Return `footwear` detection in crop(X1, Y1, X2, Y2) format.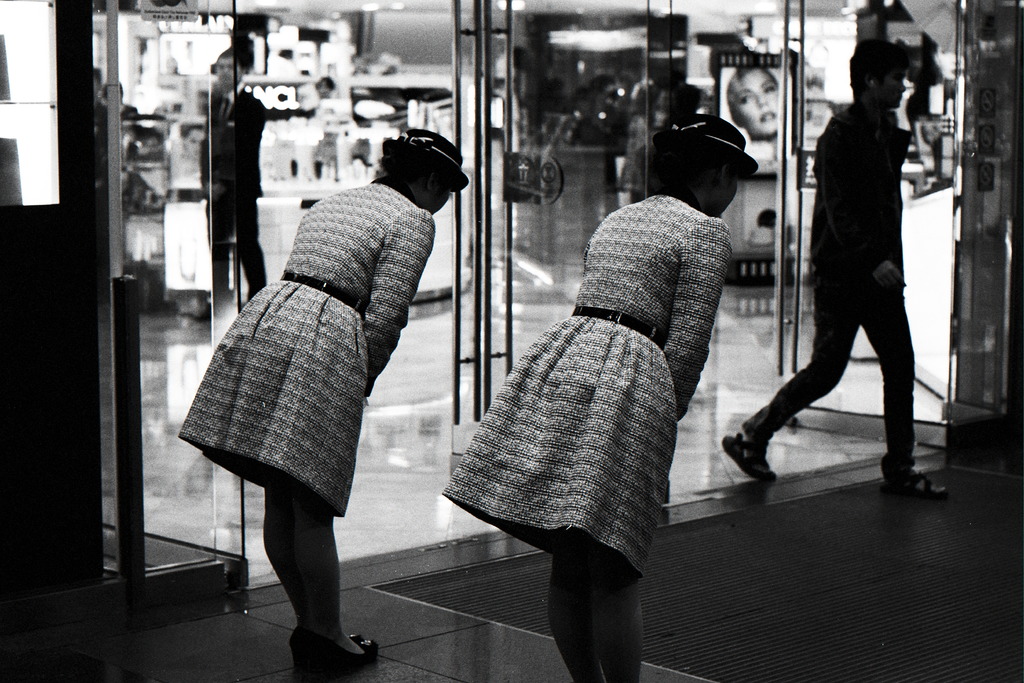
crop(881, 471, 947, 499).
